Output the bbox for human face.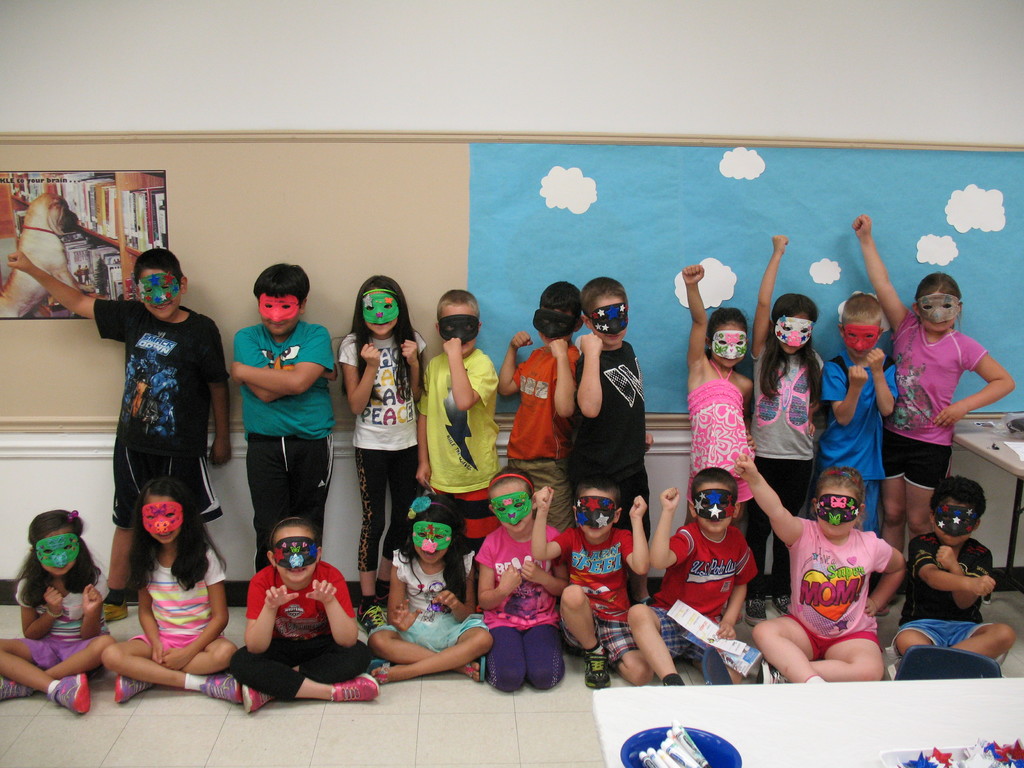
(x1=257, y1=290, x2=294, y2=335).
